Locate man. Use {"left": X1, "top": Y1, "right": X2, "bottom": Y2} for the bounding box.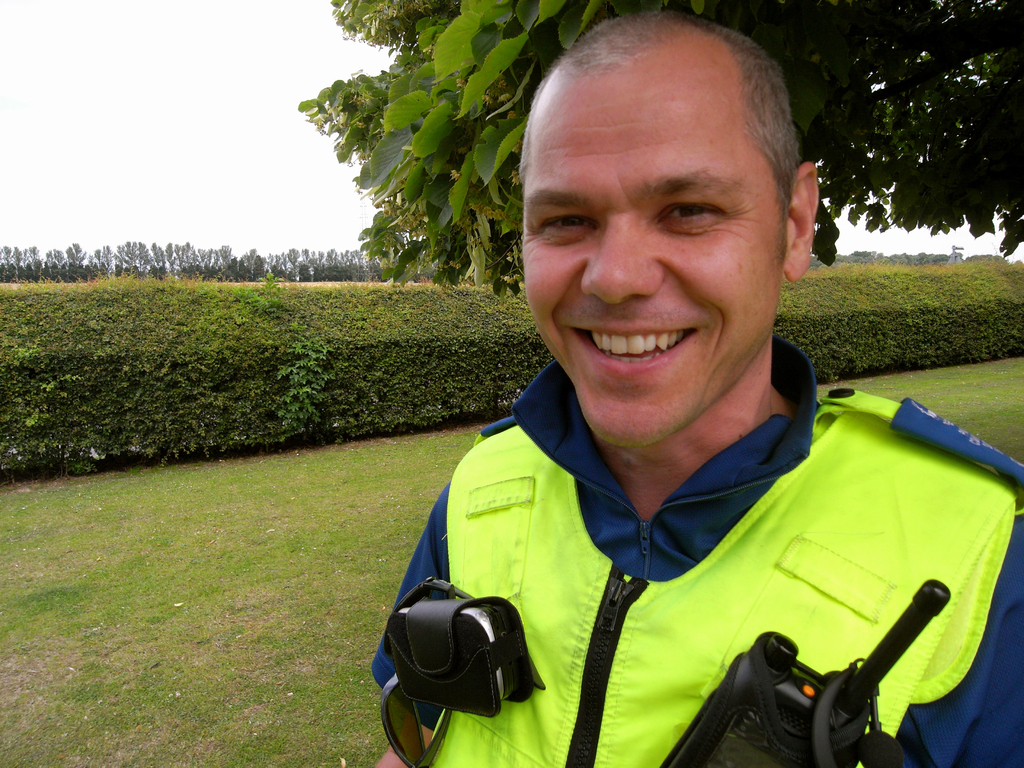
{"left": 371, "top": 15, "right": 1023, "bottom": 767}.
